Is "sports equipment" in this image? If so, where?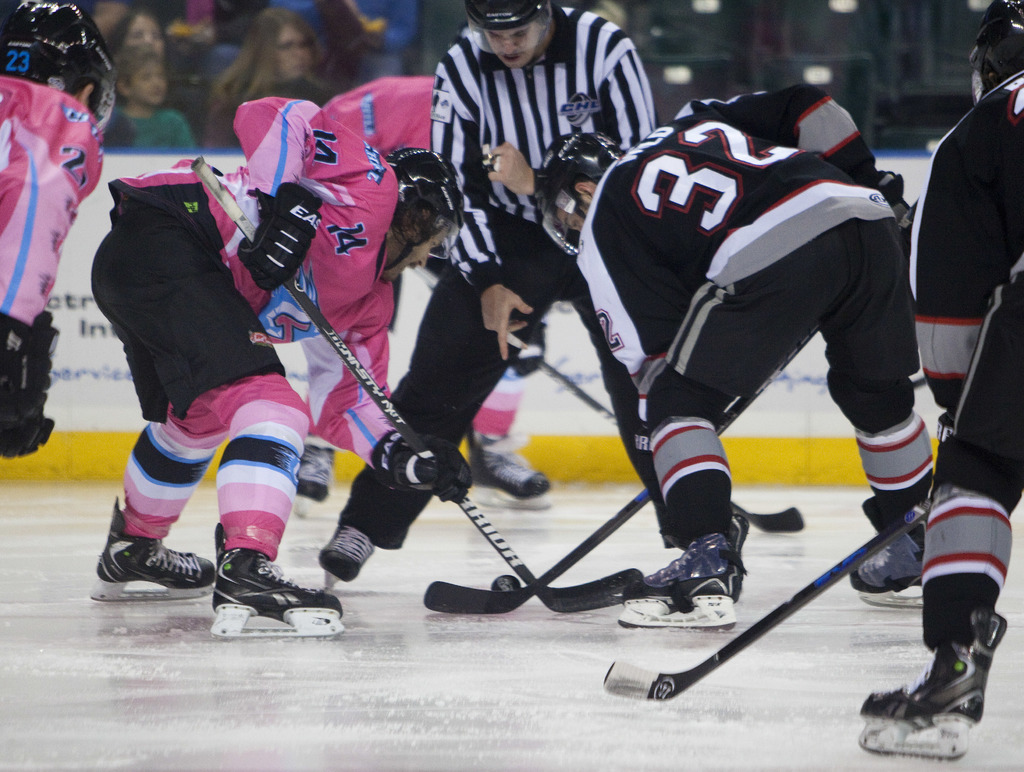
Yes, at (299, 439, 337, 523).
